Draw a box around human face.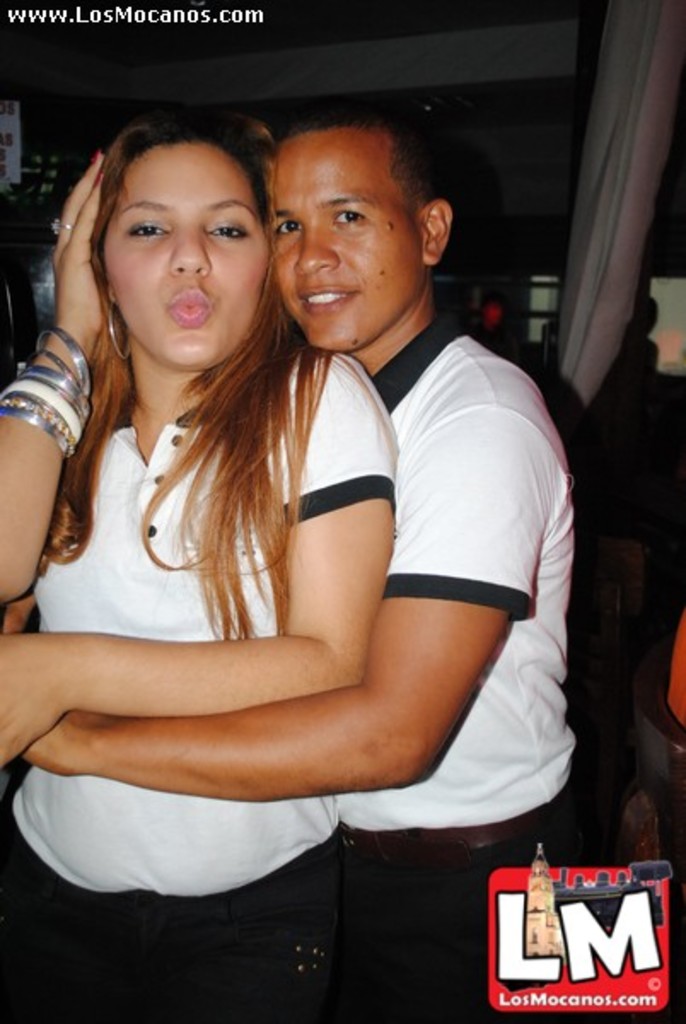
crop(273, 140, 420, 343).
